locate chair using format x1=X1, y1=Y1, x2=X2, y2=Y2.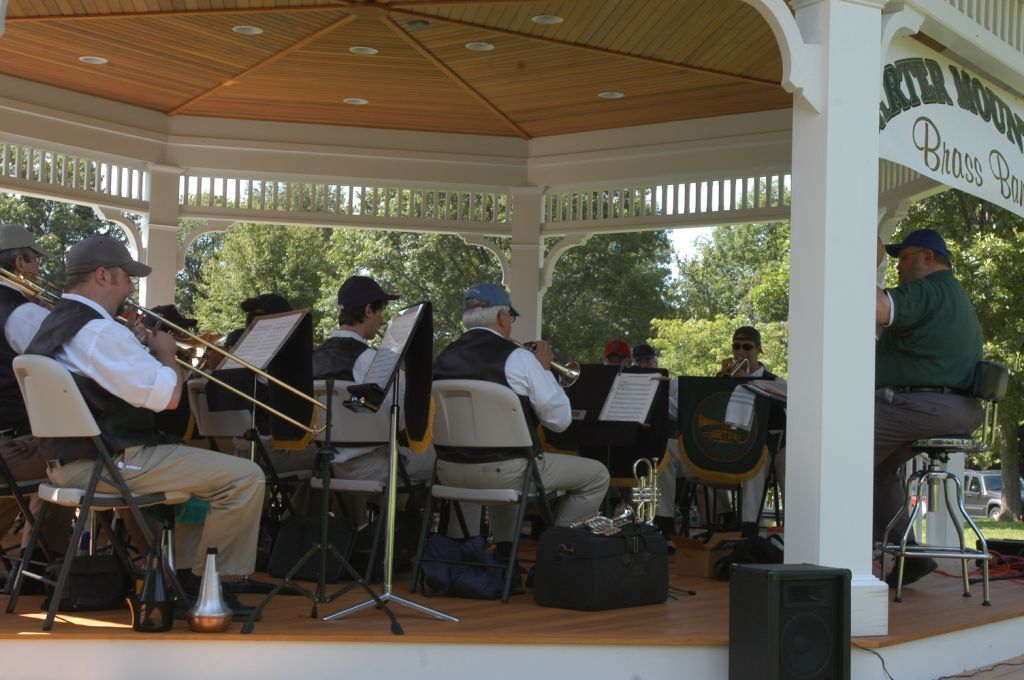
x1=865, y1=363, x2=1006, y2=607.
